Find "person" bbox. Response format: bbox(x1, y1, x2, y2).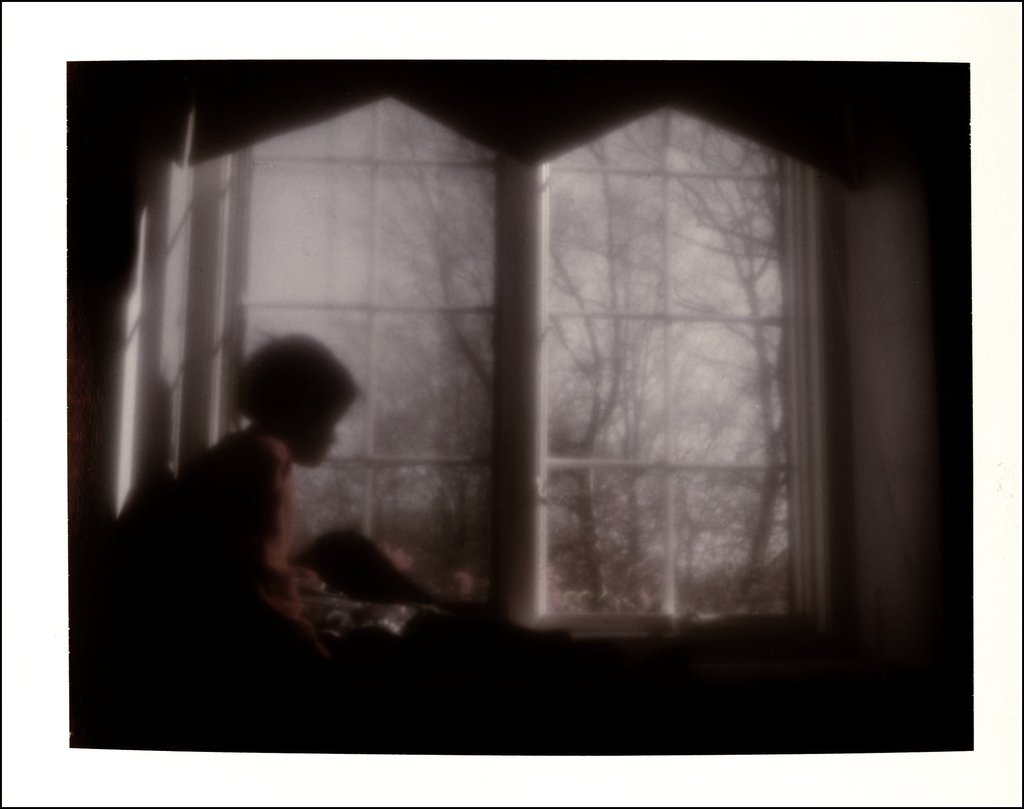
bbox(156, 336, 356, 691).
